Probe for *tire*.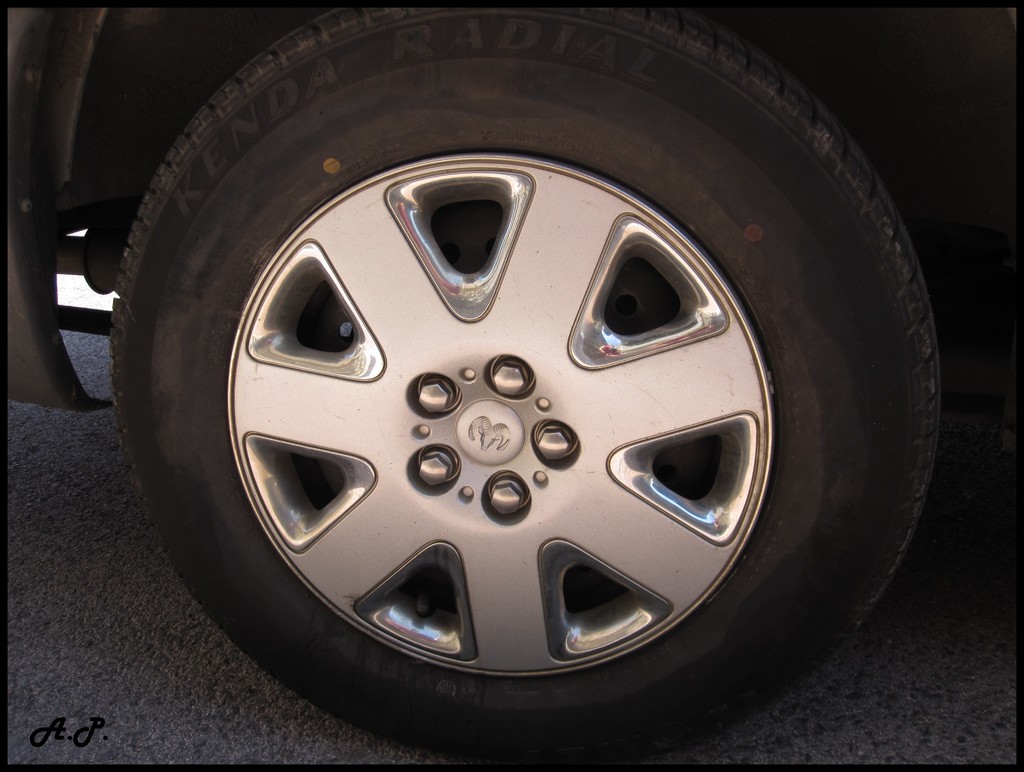
Probe result: select_region(104, 0, 943, 771).
